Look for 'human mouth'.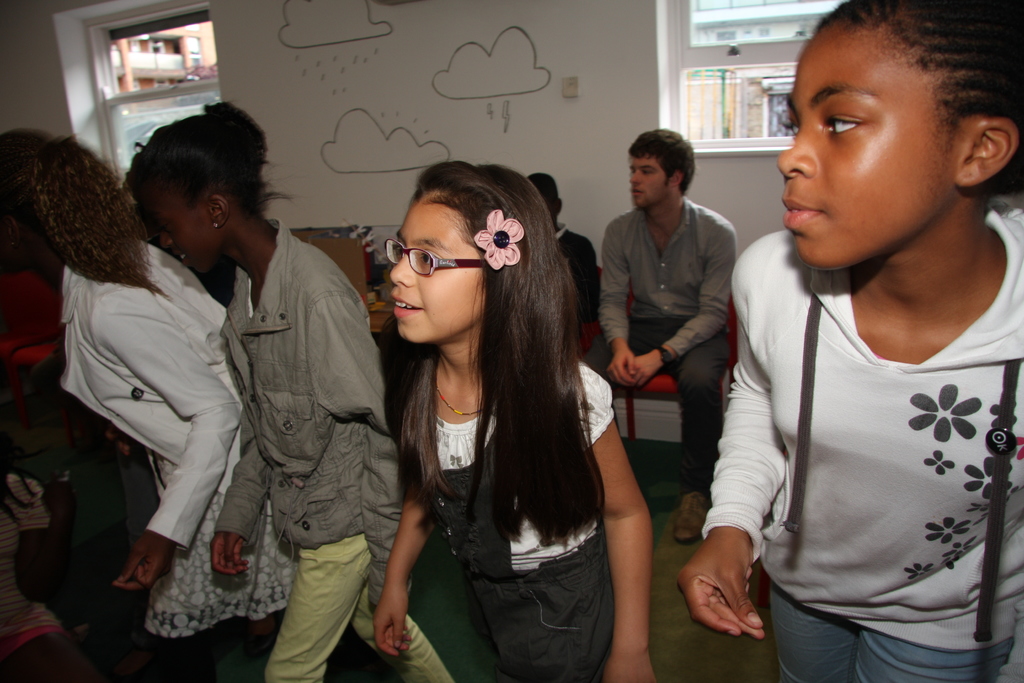
Found: box=[634, 187, 641, 199].
